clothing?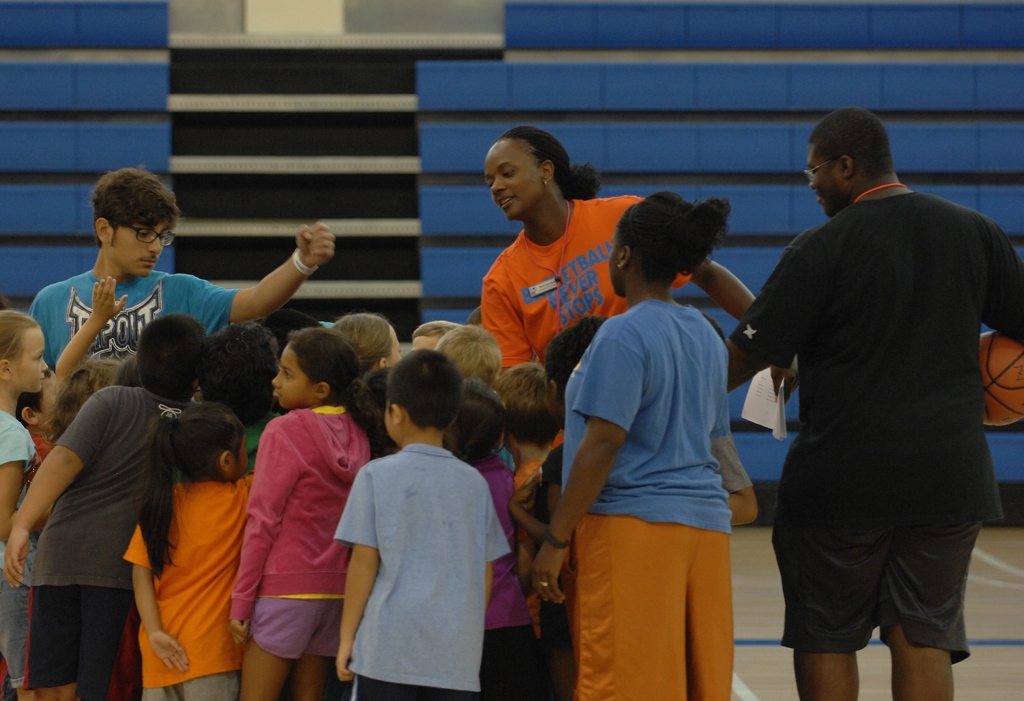
(x1=327, y1=406, x2=511, y2=689)
